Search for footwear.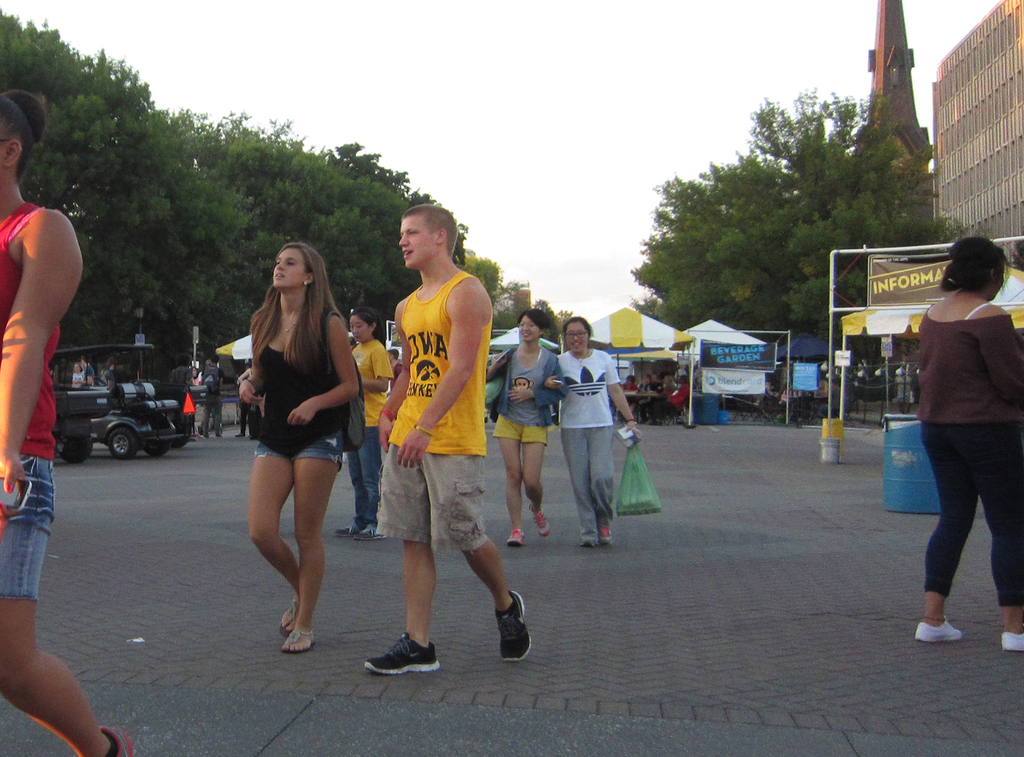
Found at detection(353, 528, 387, 537).
